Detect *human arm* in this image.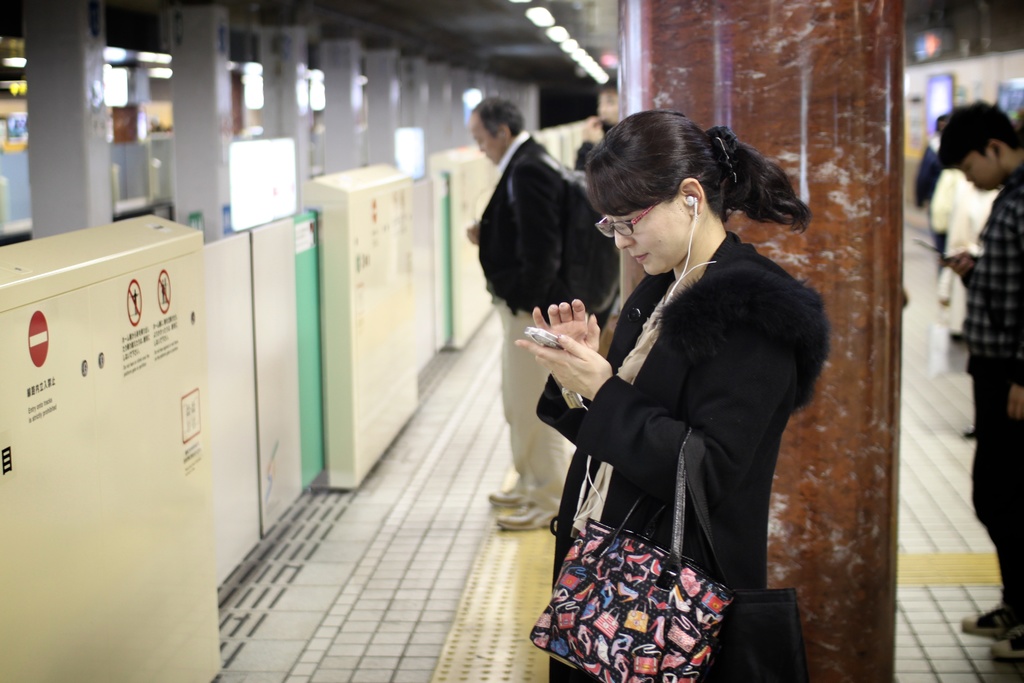
Detection: [913, 169, 941, 201].
